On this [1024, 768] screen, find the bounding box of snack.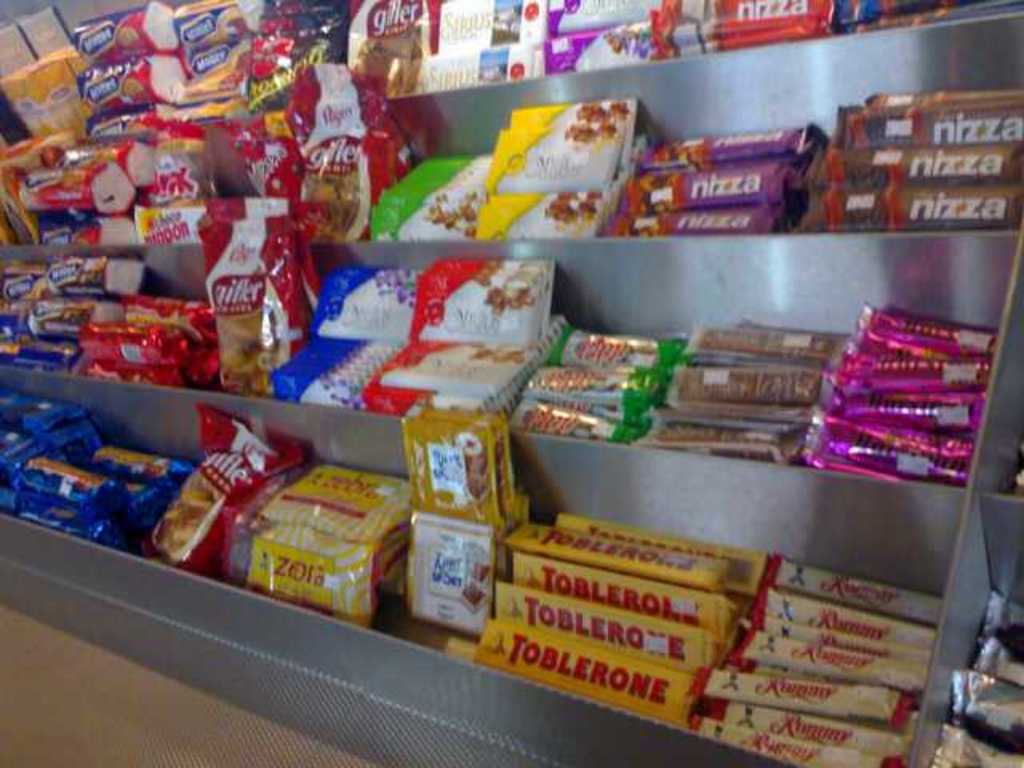
Bounding box: select_region(0, 0, 1022, 766).
